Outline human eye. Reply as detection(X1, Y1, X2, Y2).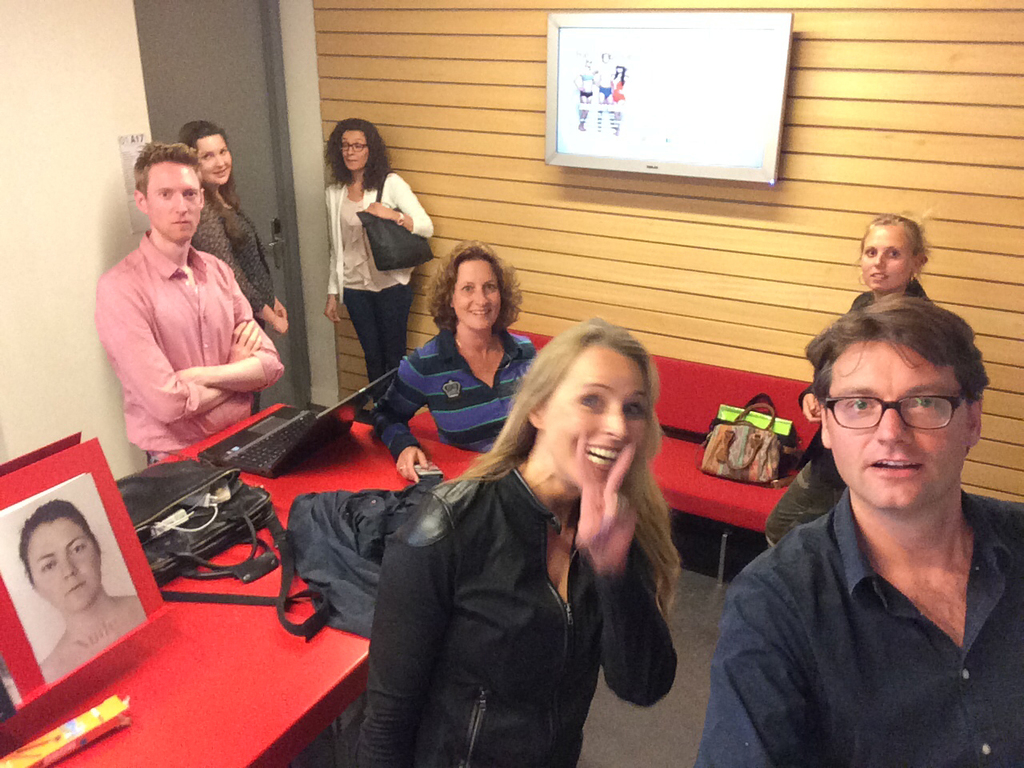
detection(158, 190, 171, 198).
